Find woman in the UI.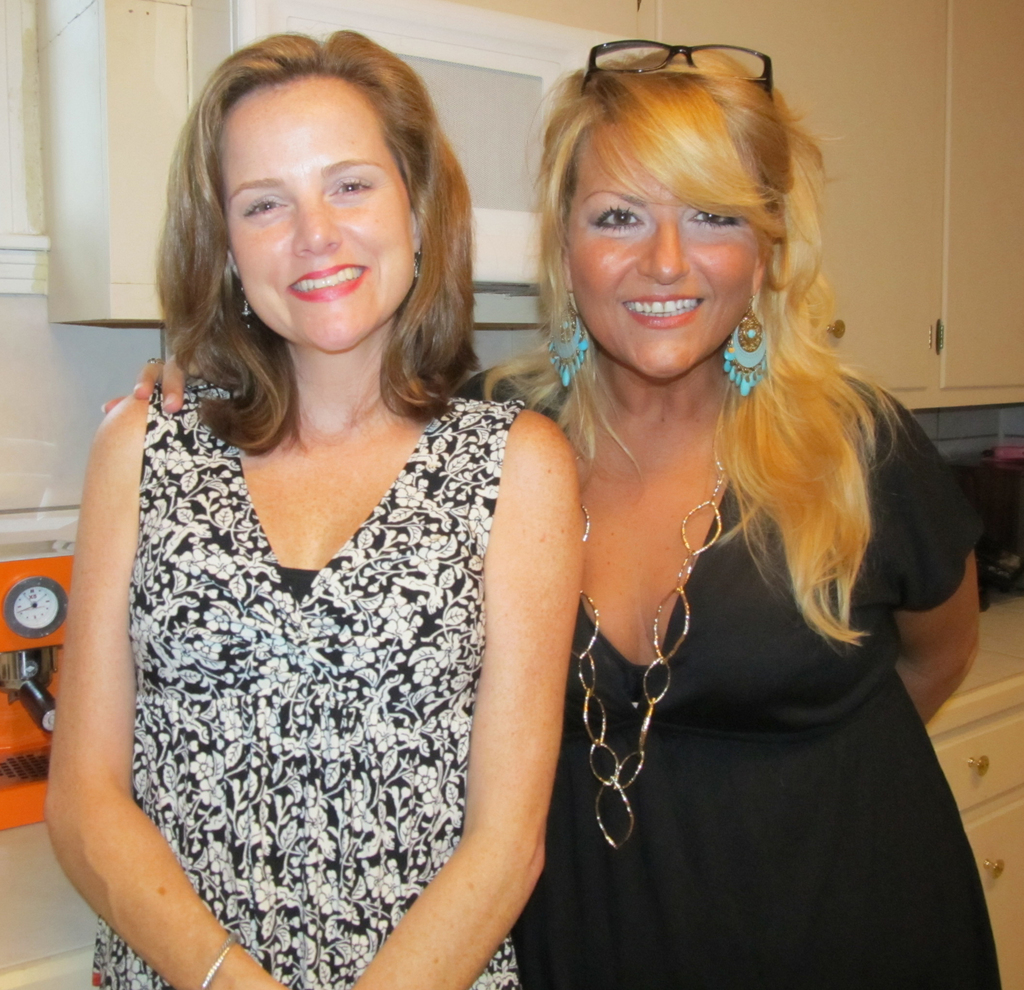
UI element at (44, 24, 582, 989).
